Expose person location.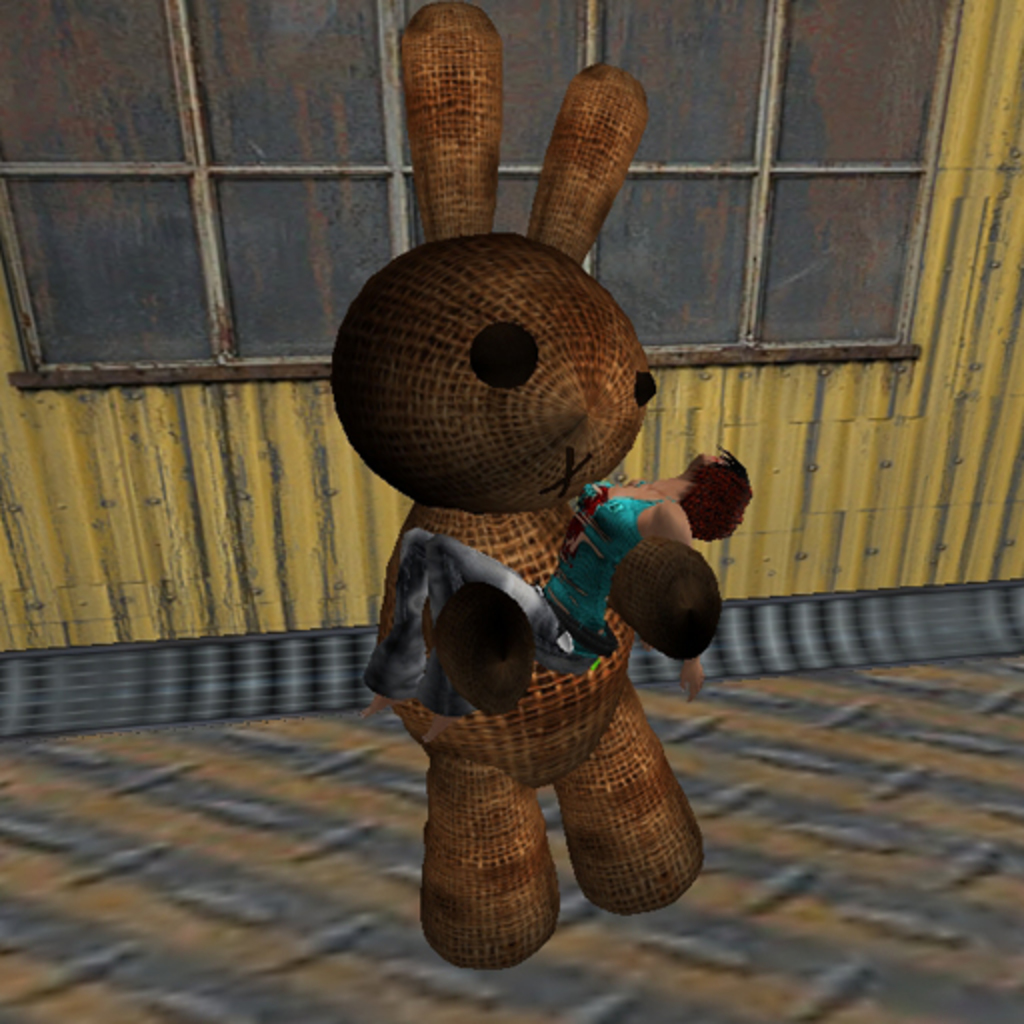
Exposed at <box>368,262,728,1012</box>.
